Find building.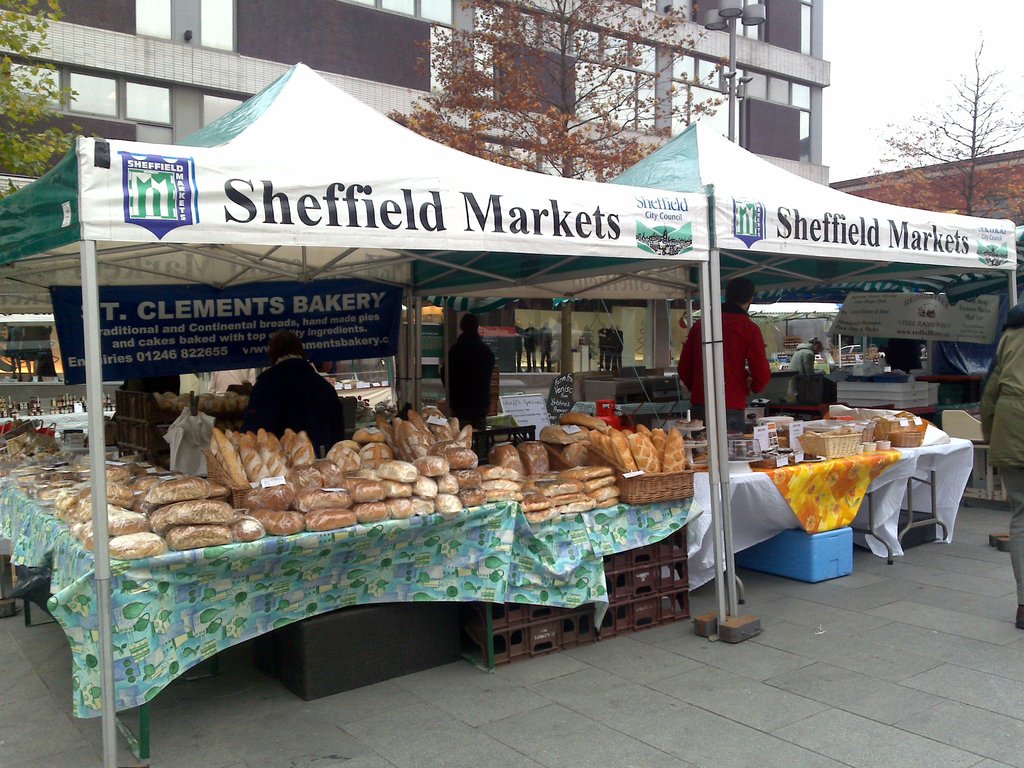
[x1=0, y1=0, x2=835, y2=416].
